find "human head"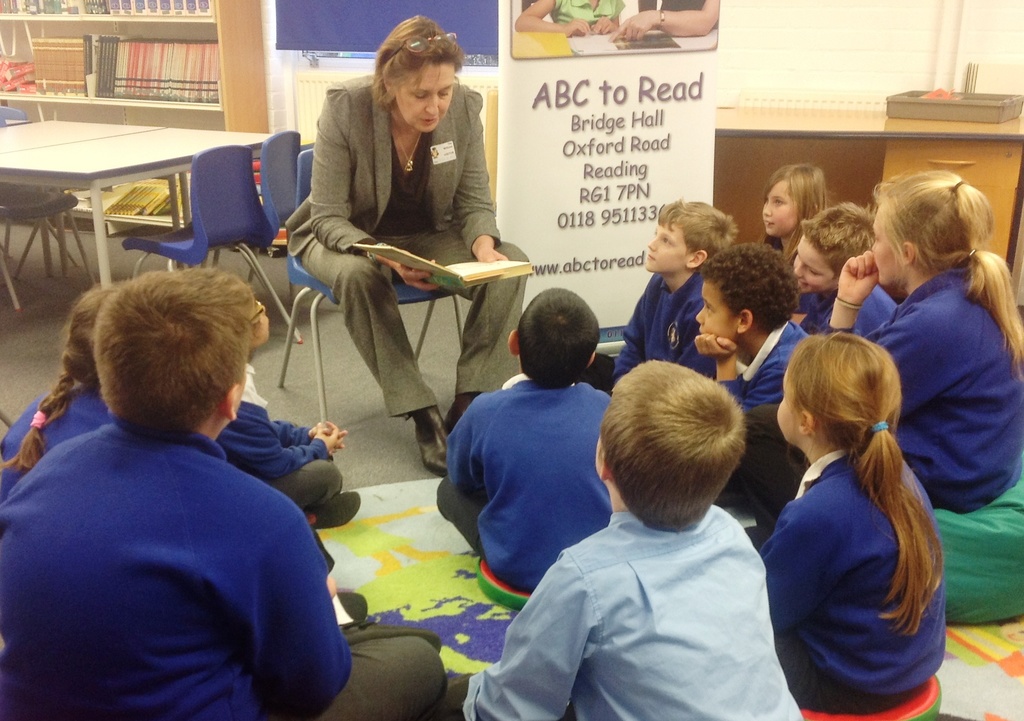
(left=776, top=333, right=904, bottom=444)
